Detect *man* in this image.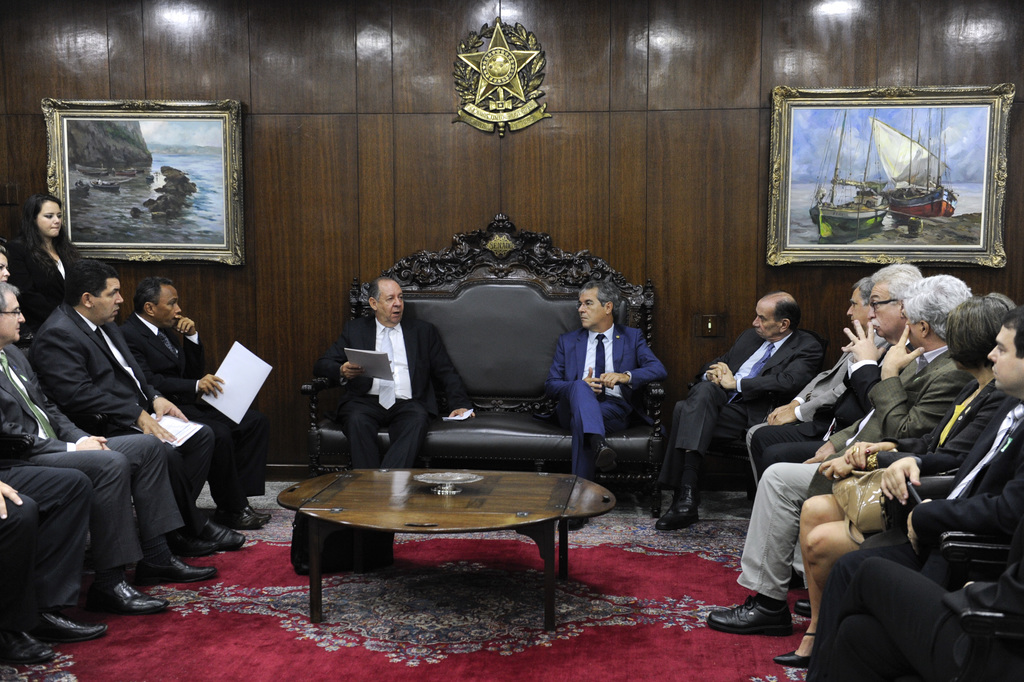
Detection: left=318, top=270, right=481, bottom=476.
